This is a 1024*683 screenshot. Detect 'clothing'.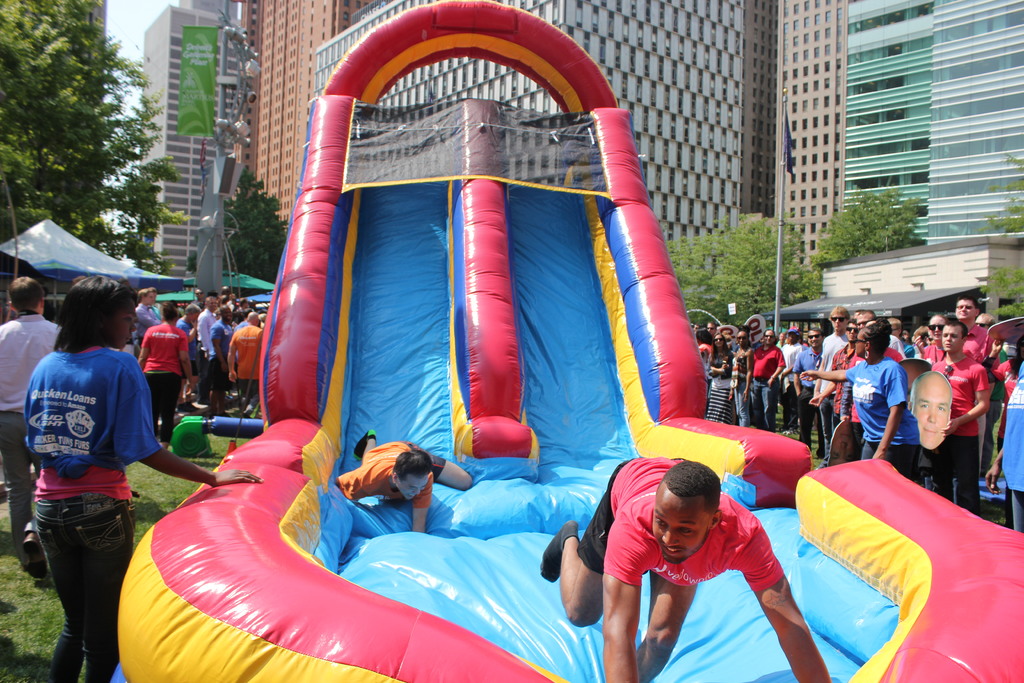
(left=831, top=342, right=862, bottom=441).
